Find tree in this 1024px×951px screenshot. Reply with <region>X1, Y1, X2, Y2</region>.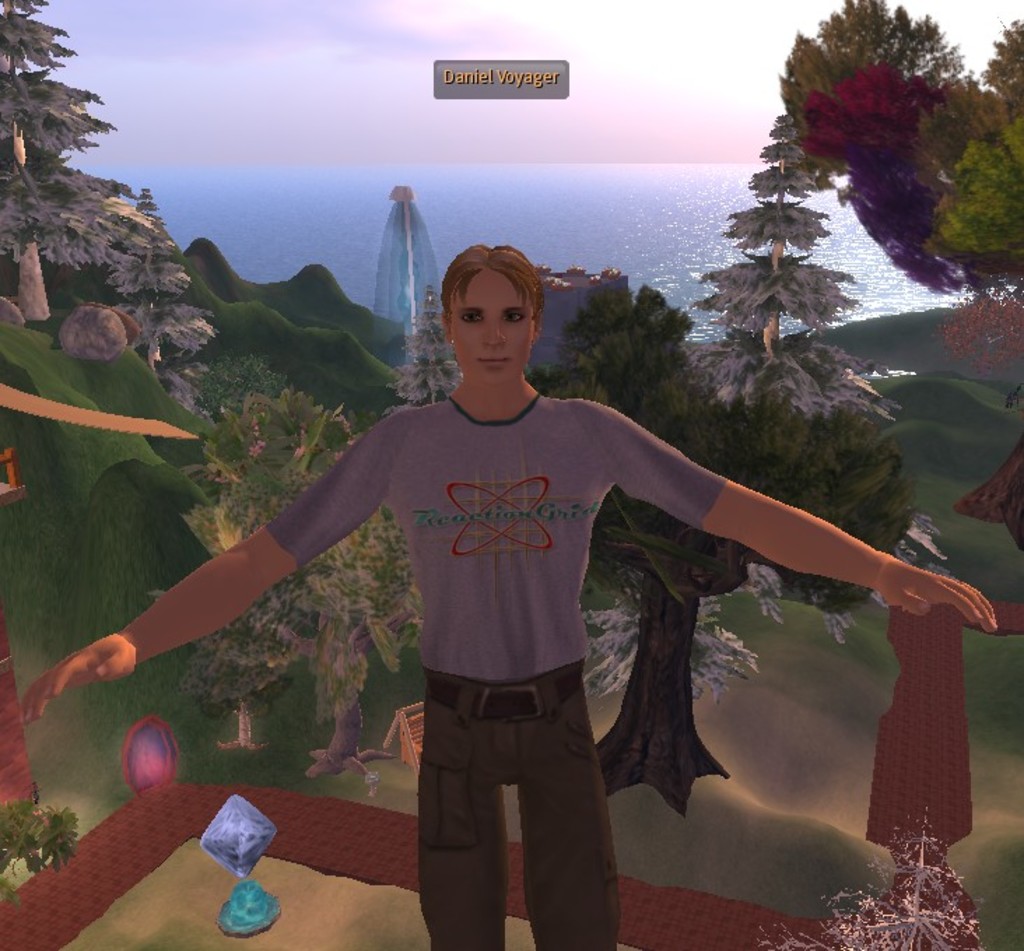
<region>774, 0, 1023, 305</region>.
